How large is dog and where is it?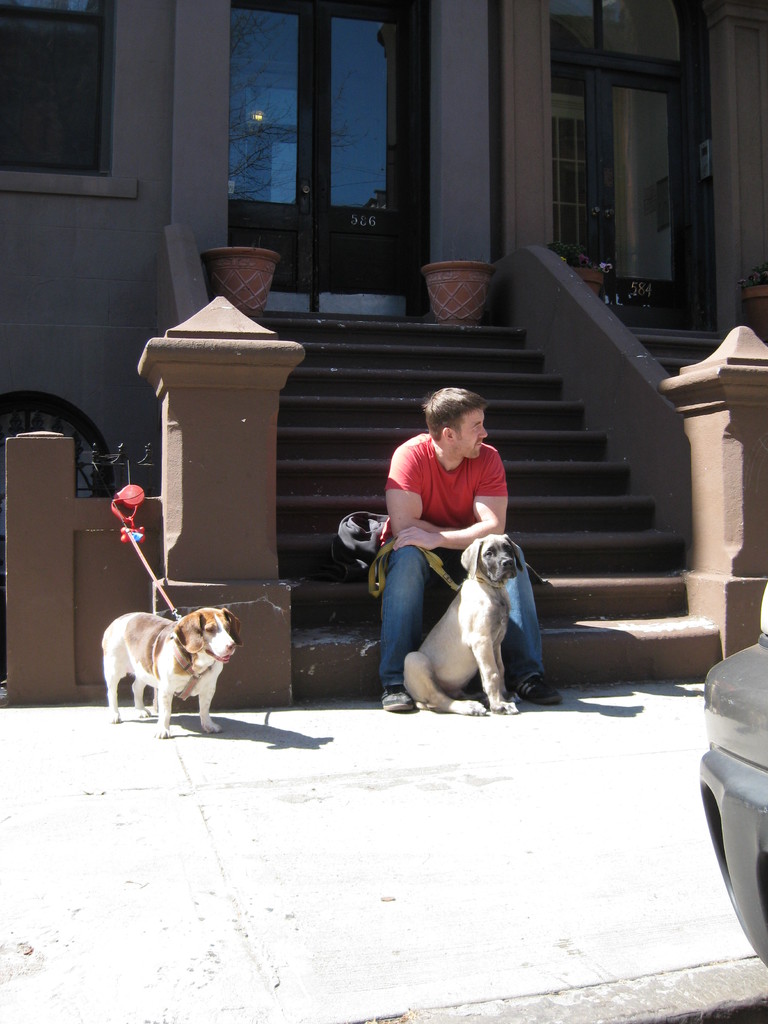
Bounding box: rect(102, 604, 240, 739).
